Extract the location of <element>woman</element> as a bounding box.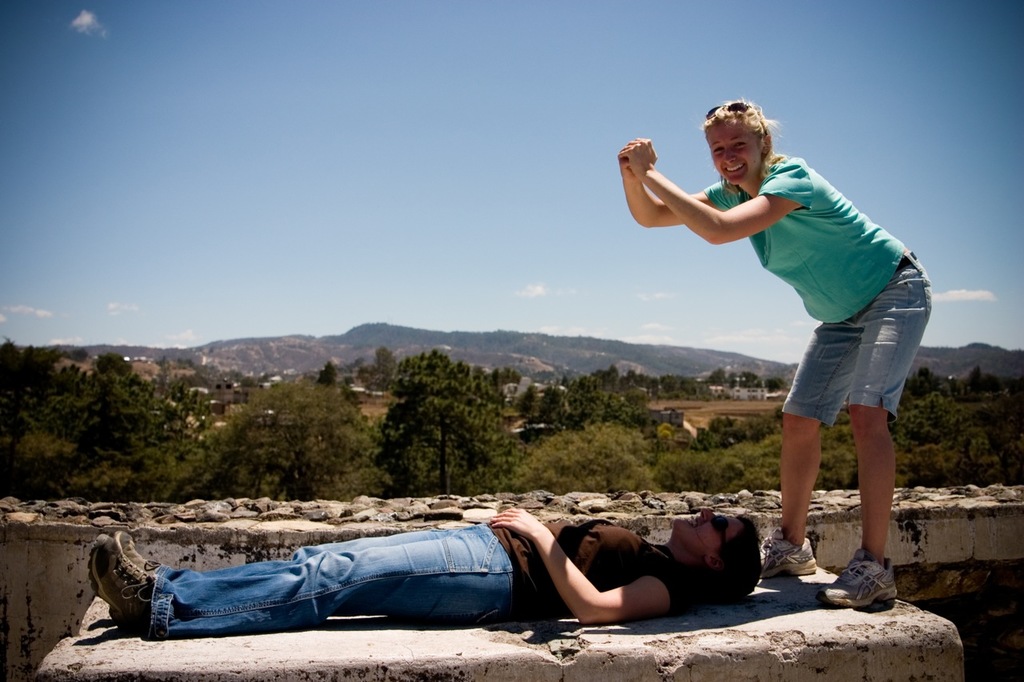
(642,110,937,568).
